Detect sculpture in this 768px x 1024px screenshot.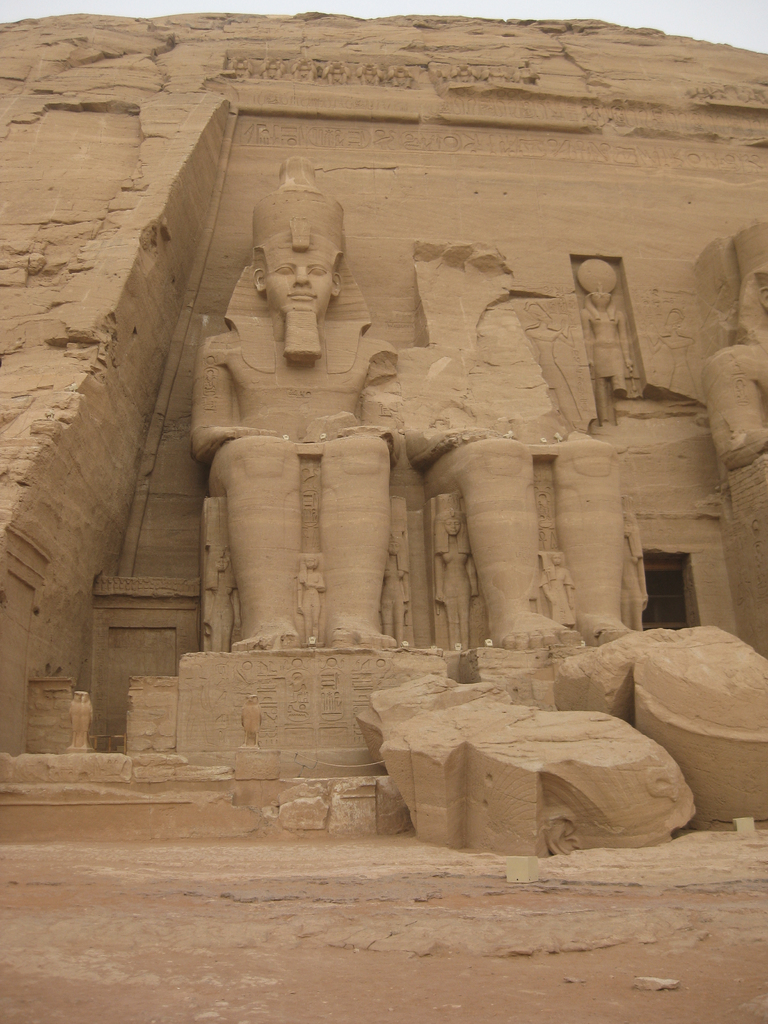
Detection: bbox=[240, 697, 264, 760].
